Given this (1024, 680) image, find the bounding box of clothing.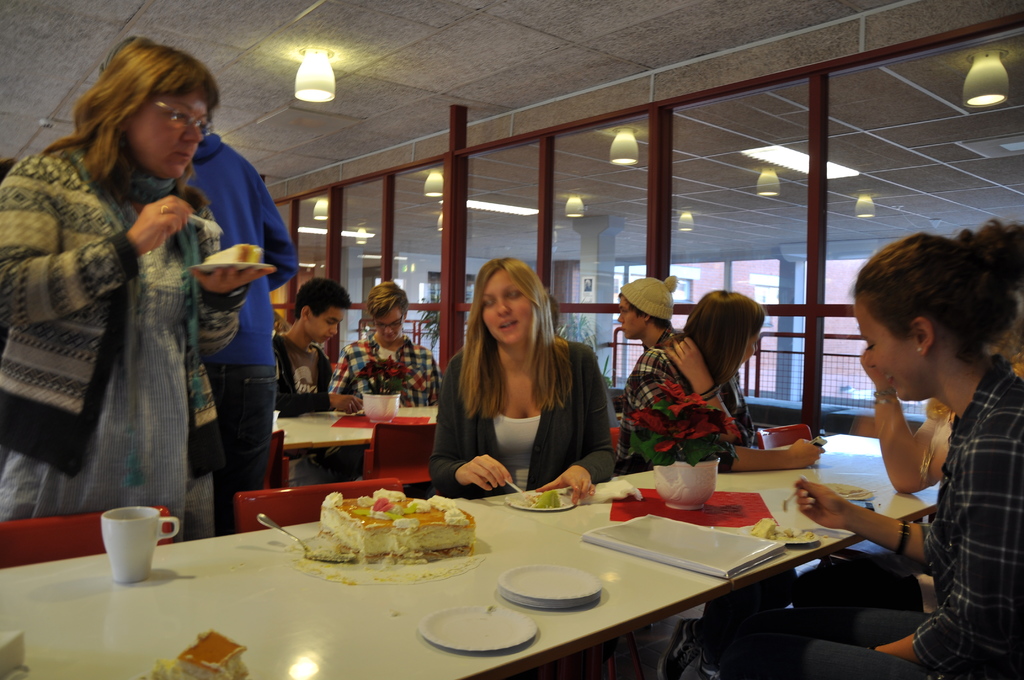
crop(613, 328, 675, 482).
